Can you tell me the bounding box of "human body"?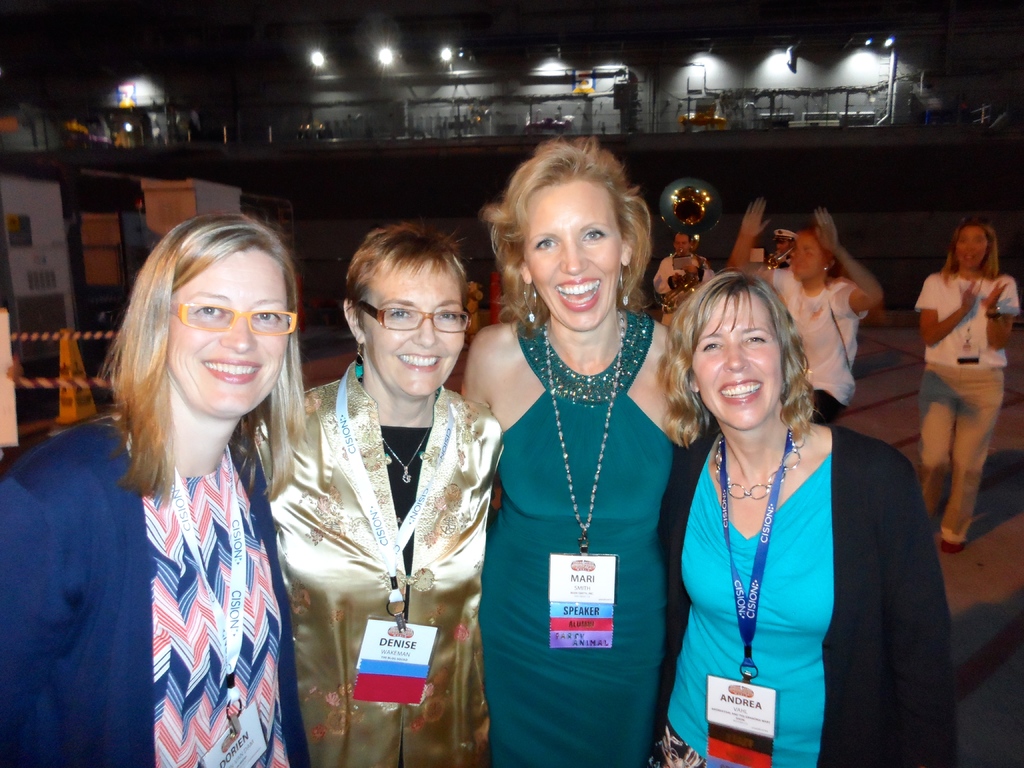
x1=650 y1=253 x2=713 y2=326.
